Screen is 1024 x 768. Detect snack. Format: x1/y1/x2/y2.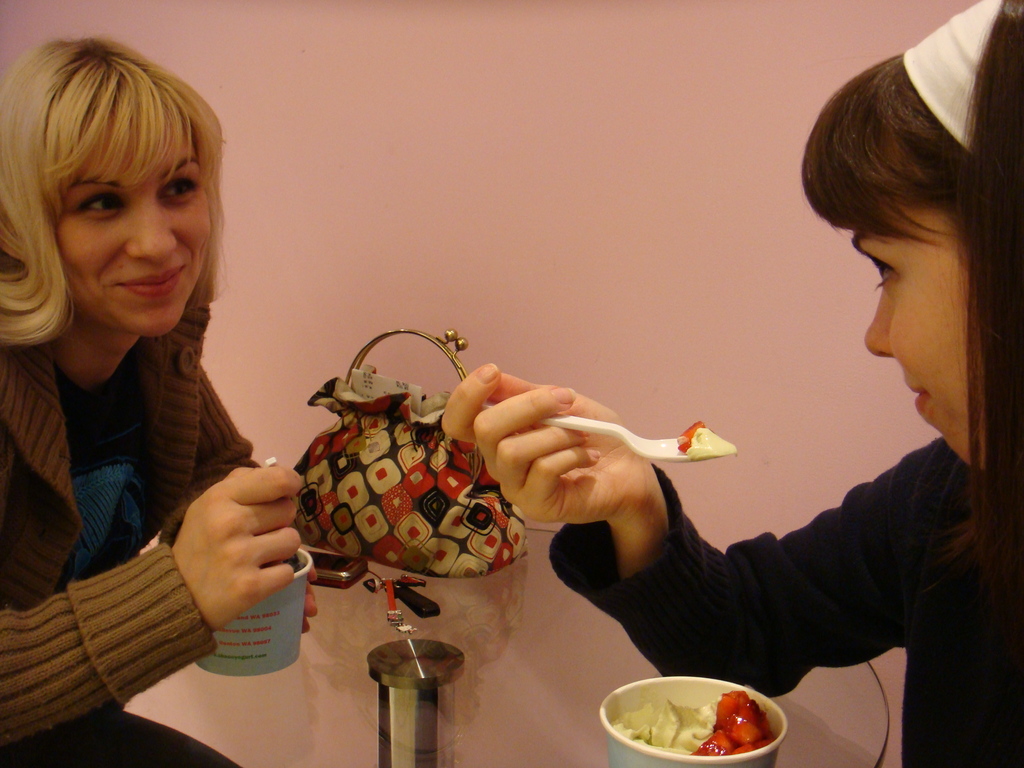
616/688/771/763.
